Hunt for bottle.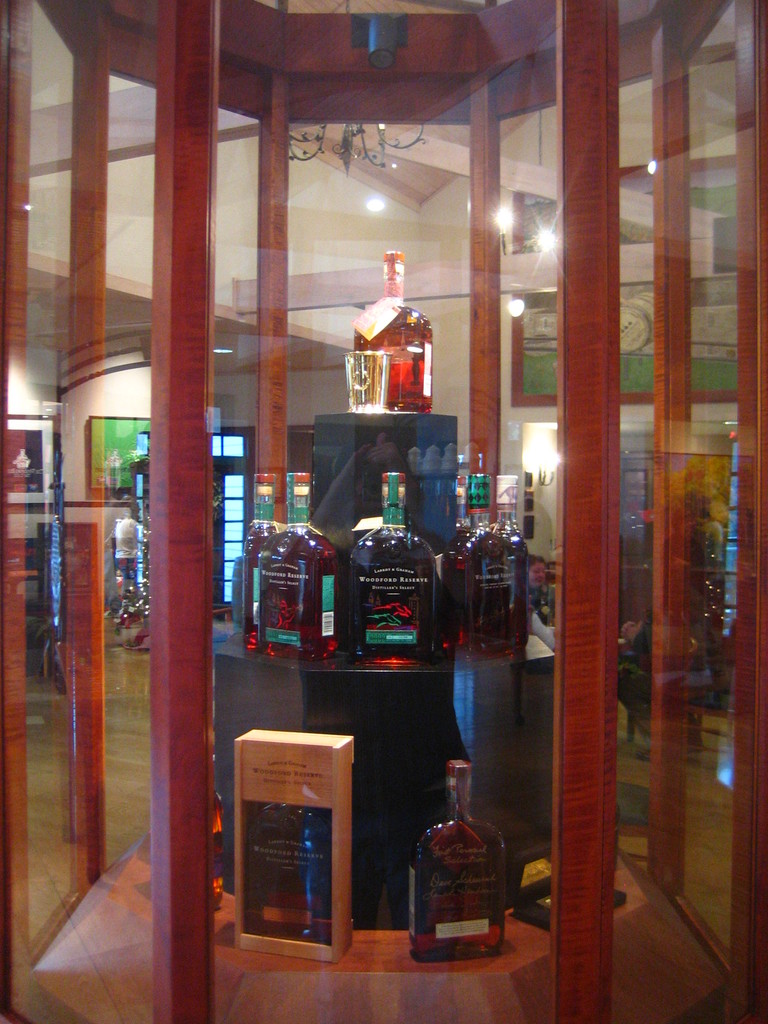
Hunted down at 461, 470, 512, 660.
